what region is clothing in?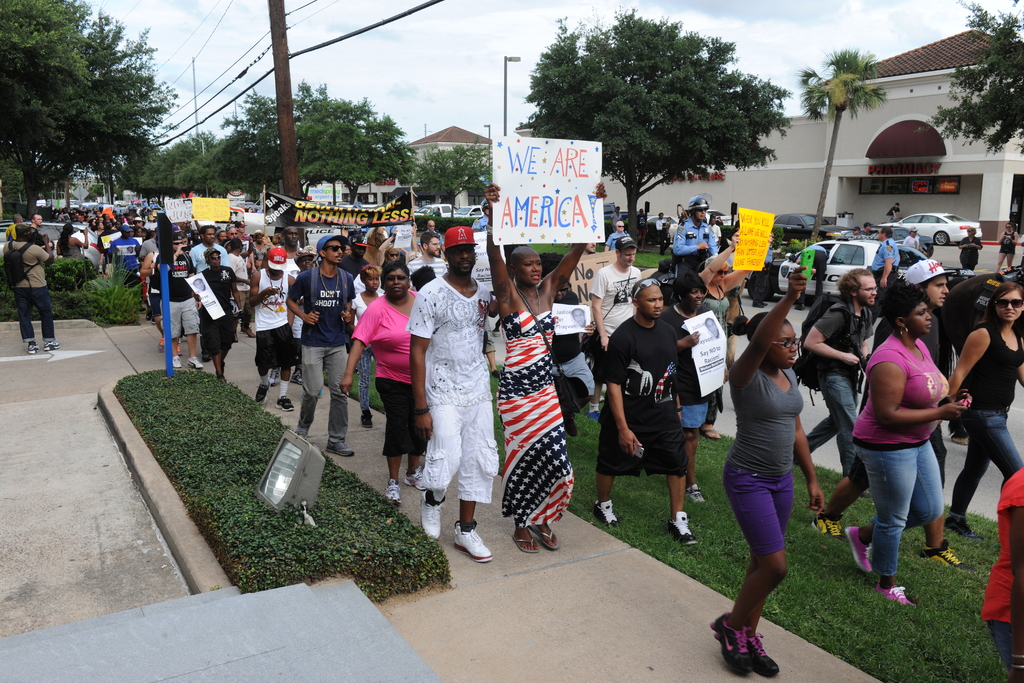
<region>493, 302, 583, 533</region>.
